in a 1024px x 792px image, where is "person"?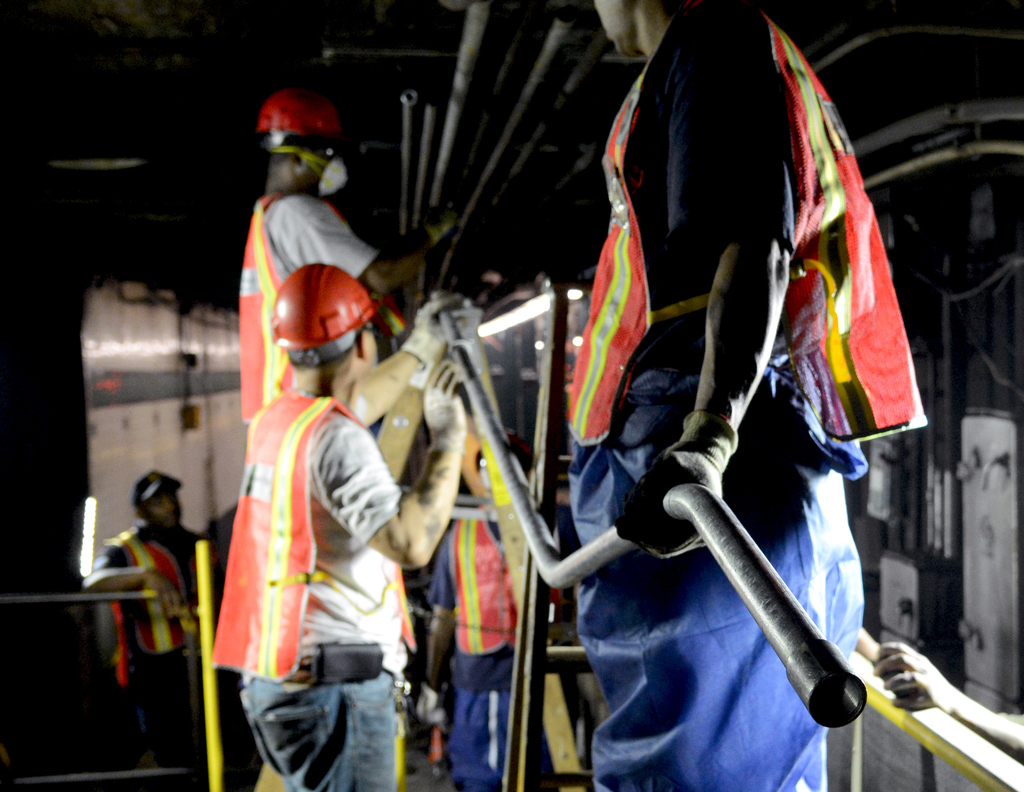
pyautogui.locateOnScreen(89, 464, 236, 791).
